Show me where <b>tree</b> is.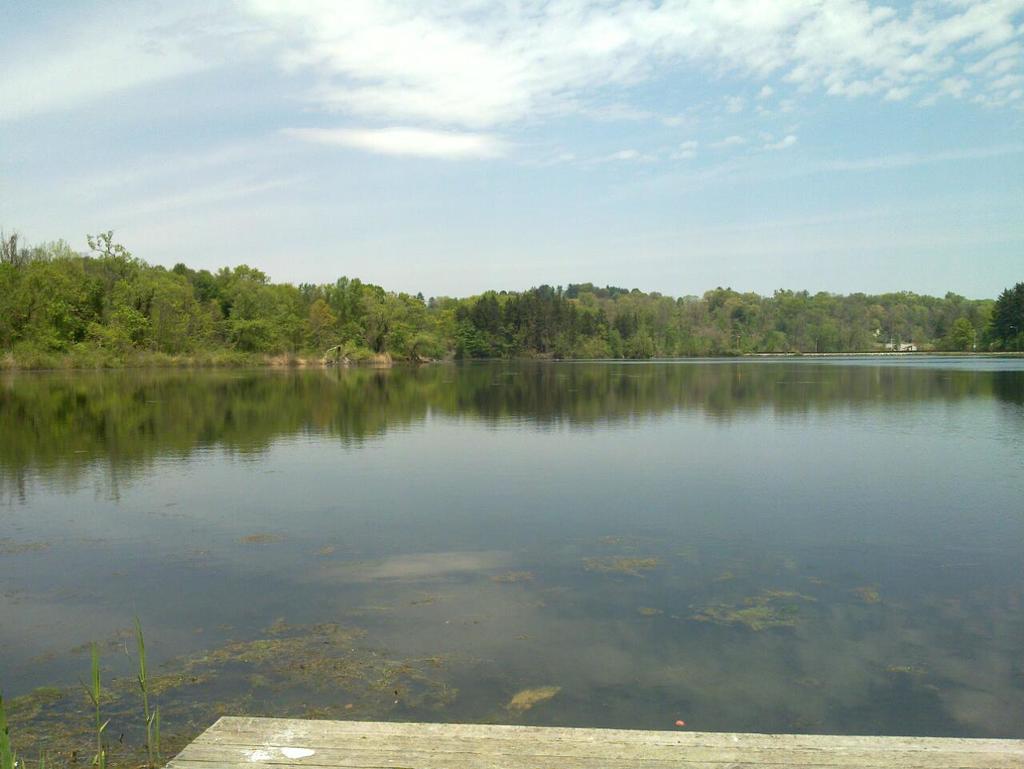
<b>tree</b> is at crop(990, 280, 1022, 358).
